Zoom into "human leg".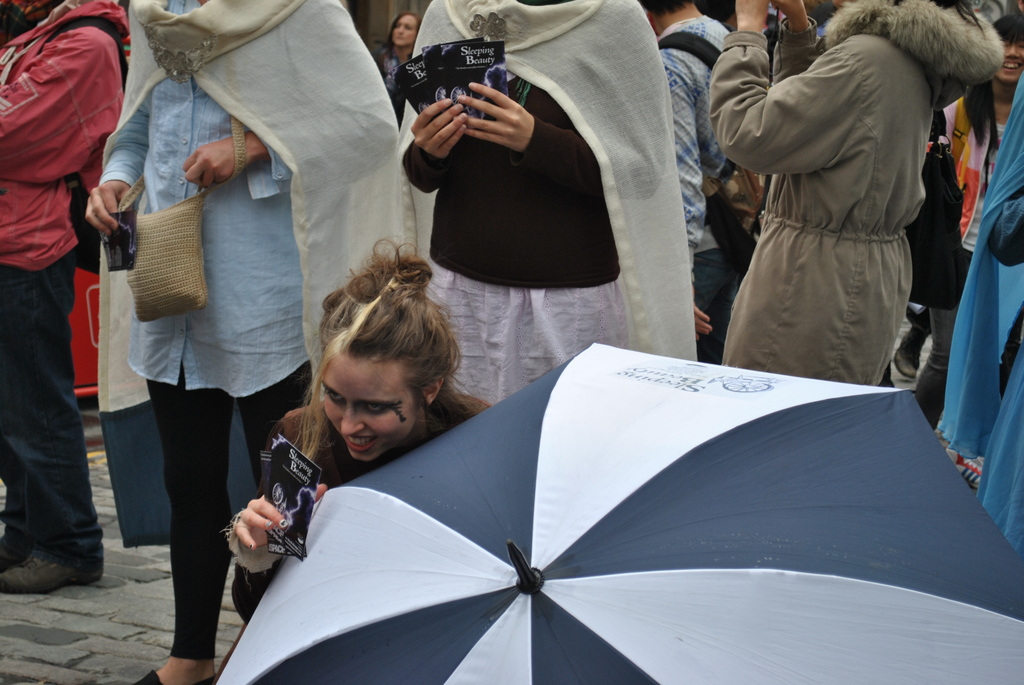
Zoom target: x1=239, y1=361, x2=319, y2=481.
